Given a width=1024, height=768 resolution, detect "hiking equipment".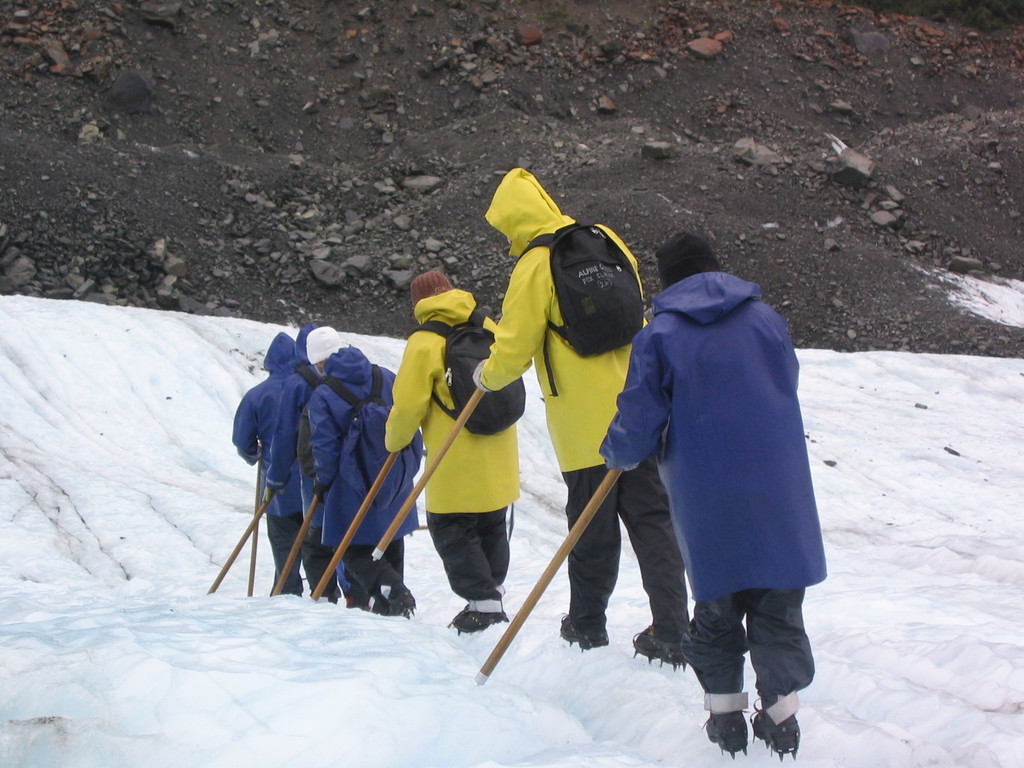
bbox(475, 464, 623, 687).
